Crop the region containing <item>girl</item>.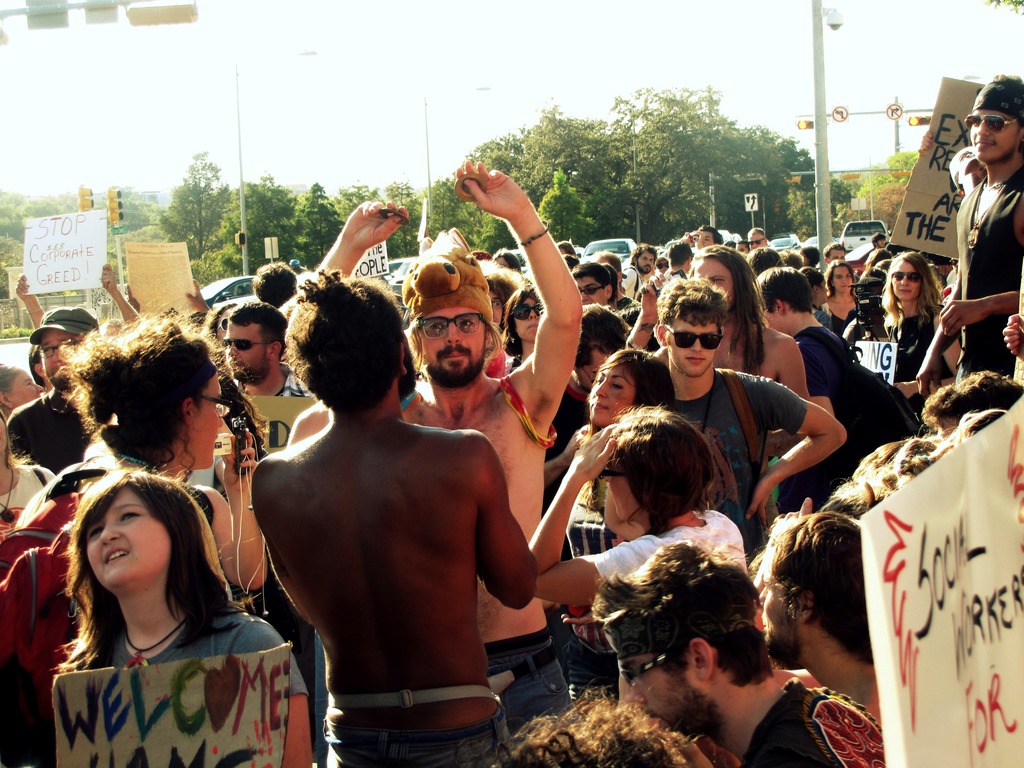
Crop region: (x1=501, y1=284, x2=584, y2=460).
